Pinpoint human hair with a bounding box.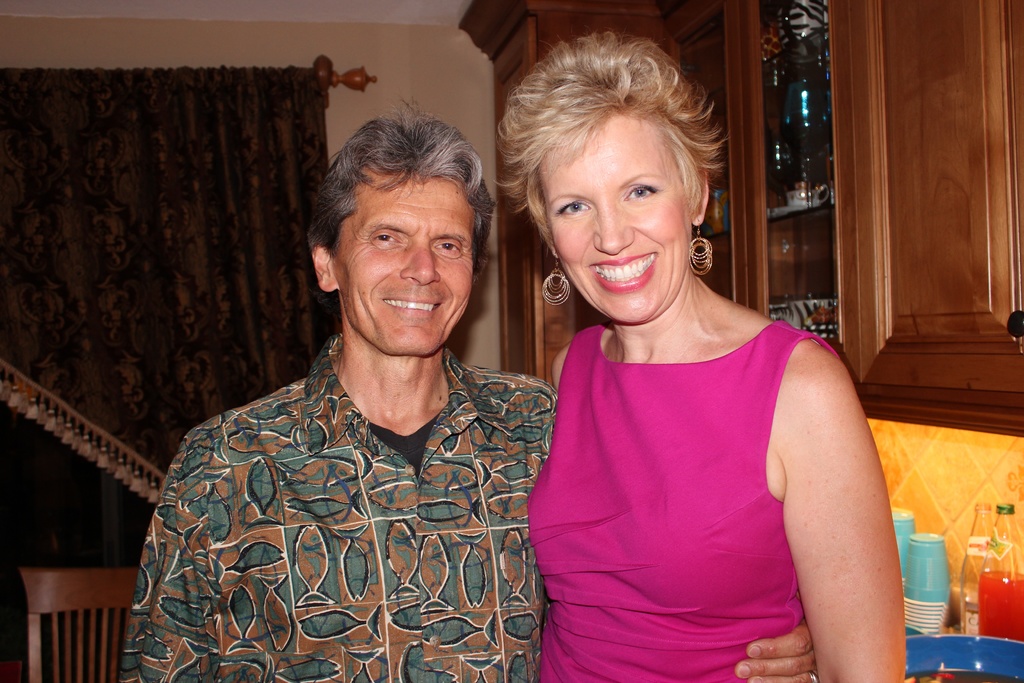
{"x1": 309, "y1": 99, "x2": 499, "y2": 281}.
